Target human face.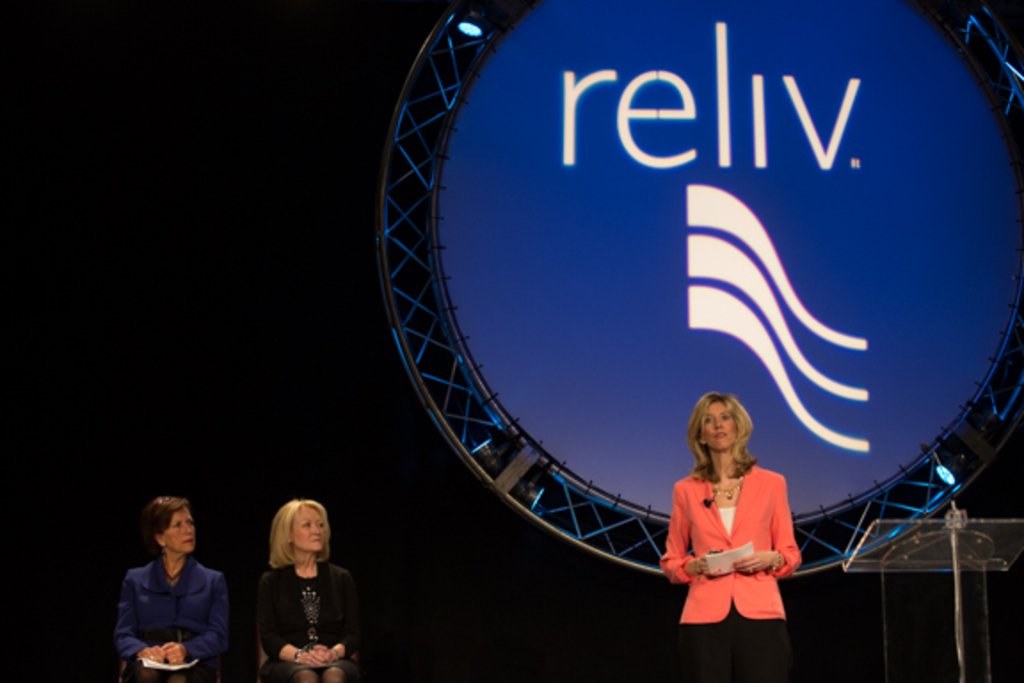
Target region: pyautogui.locateOnScreen(295, 505, 325, 548).
